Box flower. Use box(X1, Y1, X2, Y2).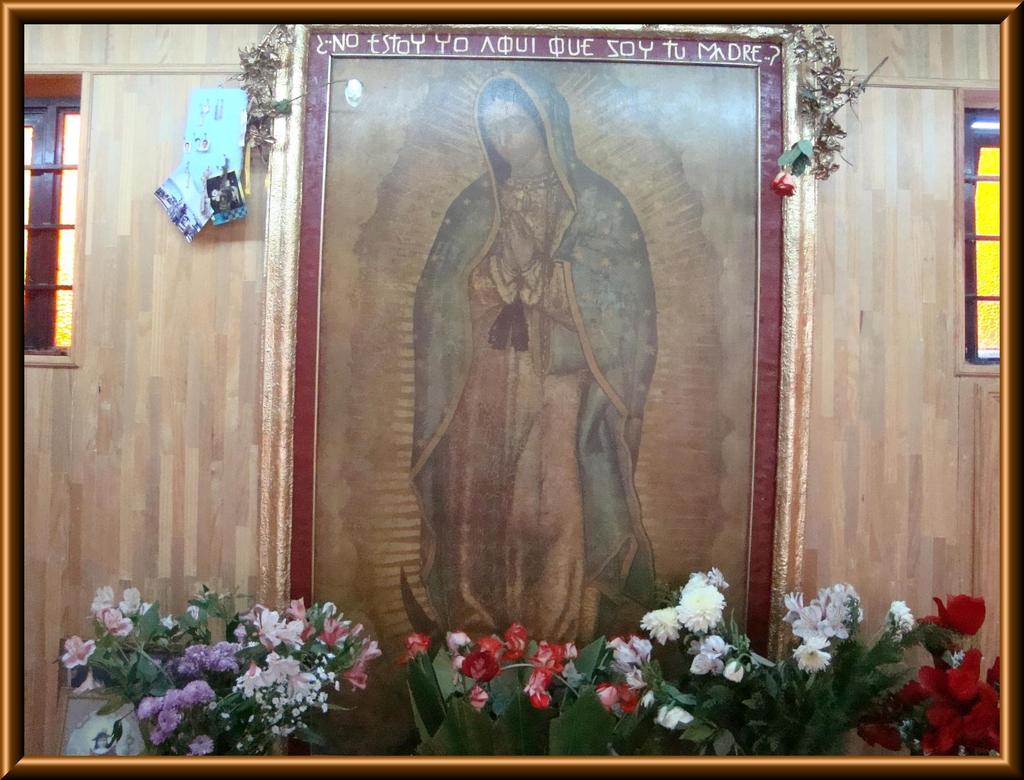
box(771, 169, 799, 199).
